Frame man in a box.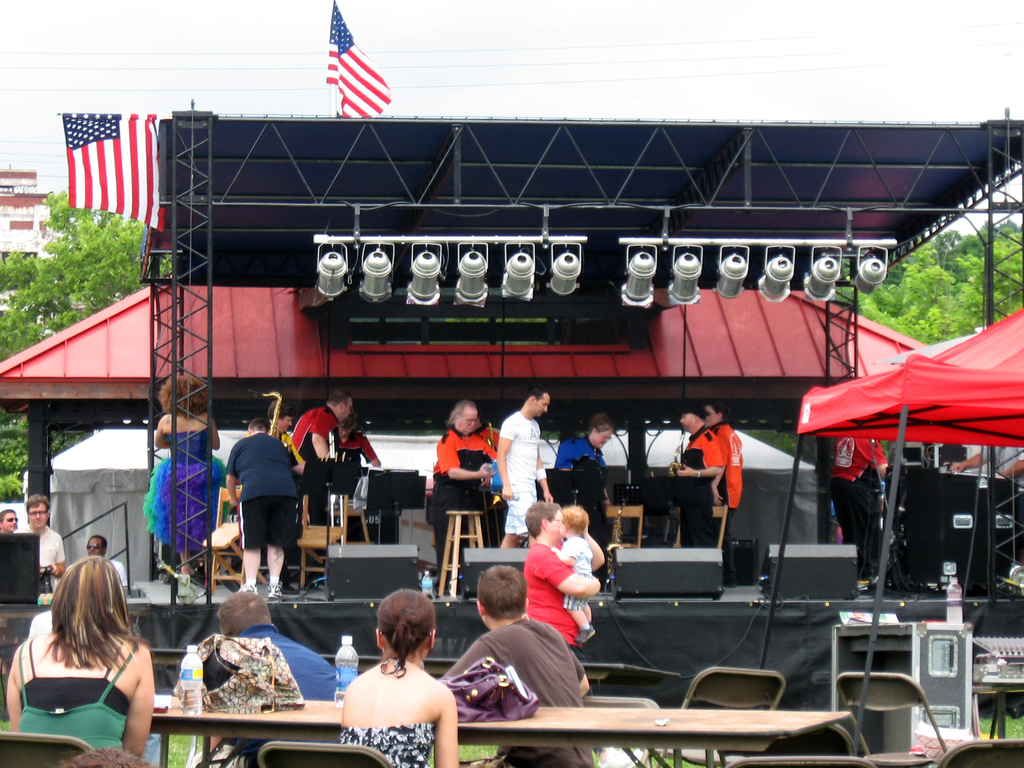
223:422:304:605.
